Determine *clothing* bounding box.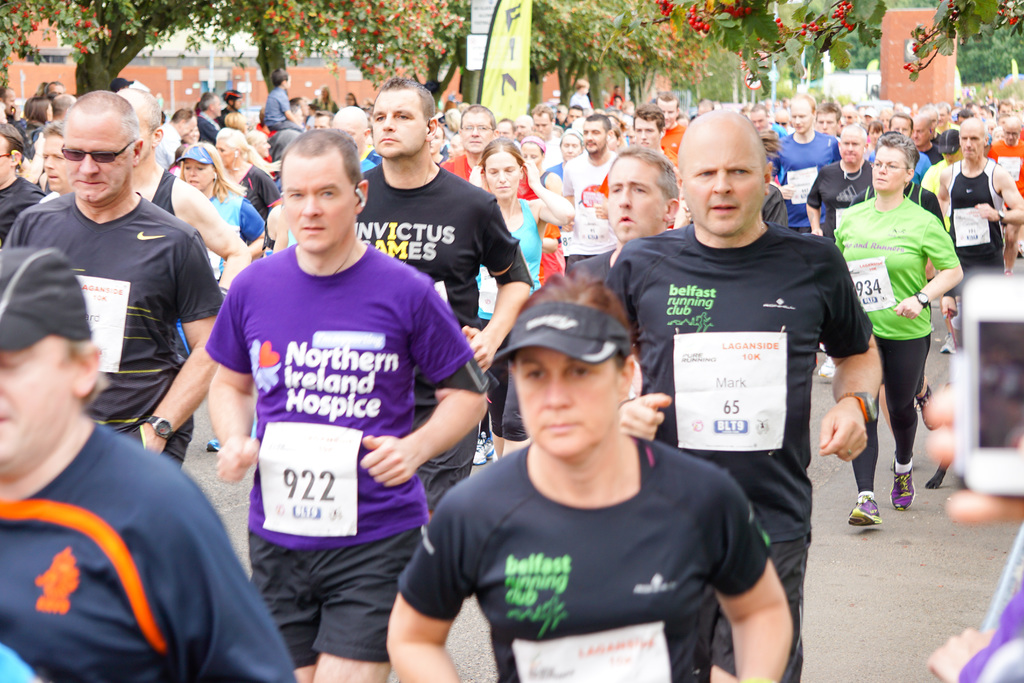
Determined: 202 240 476 667.
